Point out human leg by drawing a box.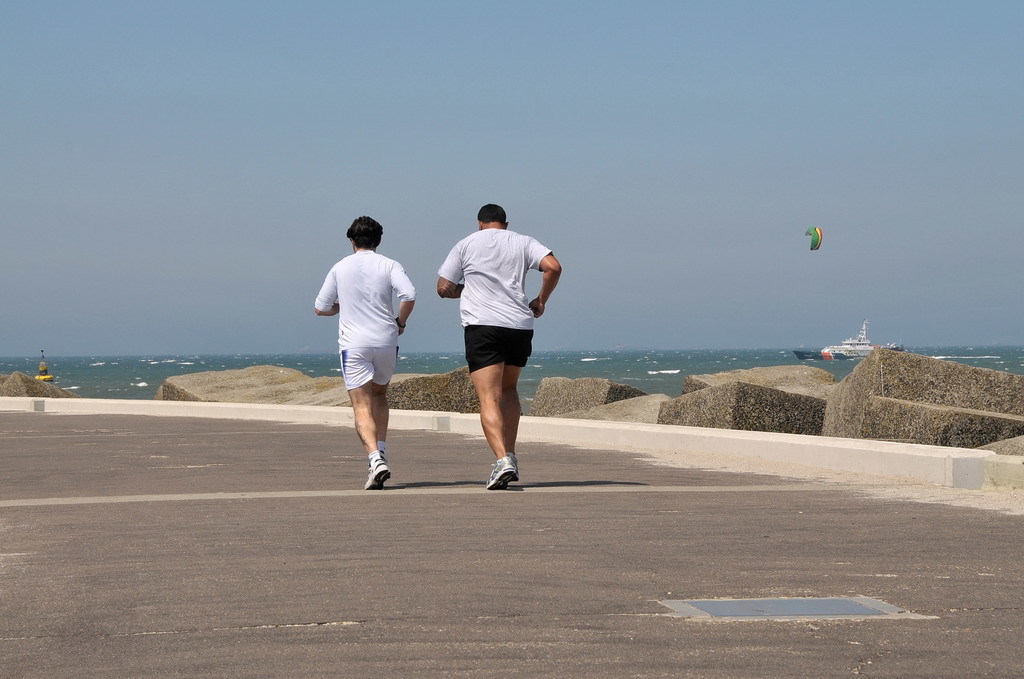
x1=344 y1=358 x2=389 y2=490.
